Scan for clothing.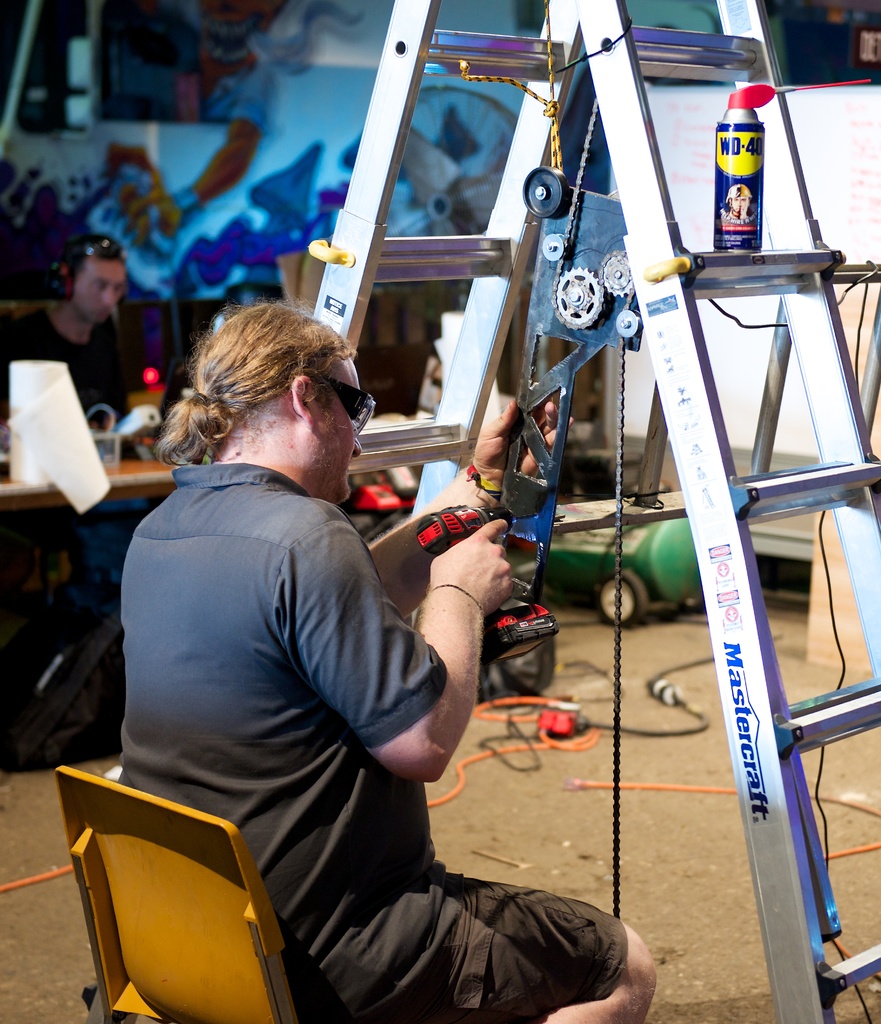
Scan result: (x1=152, y1=401, x2=583, y2=1018).
